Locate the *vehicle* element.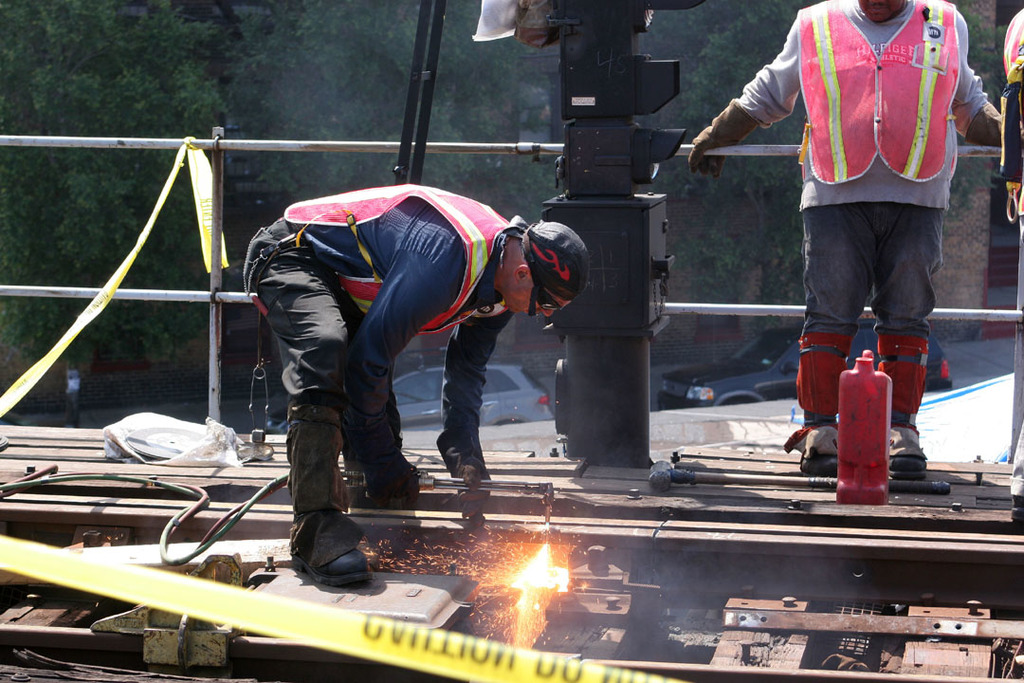
Element bbox: select_region(387, 360, 549, 435).
